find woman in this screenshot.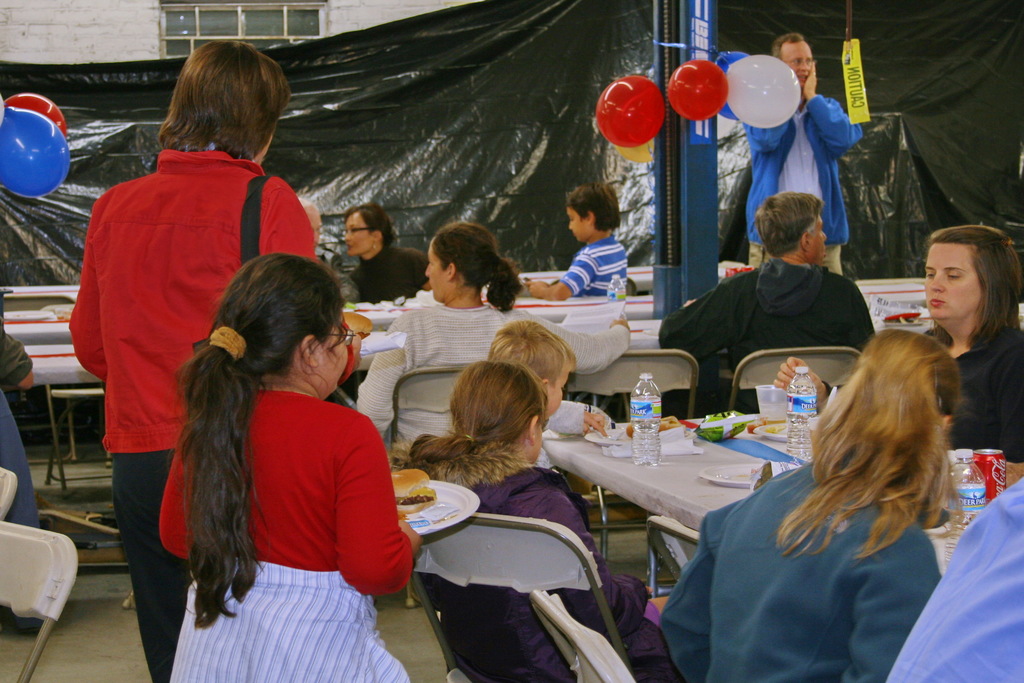
The bounding box for woman is <box>356,224,631,456</box>.
